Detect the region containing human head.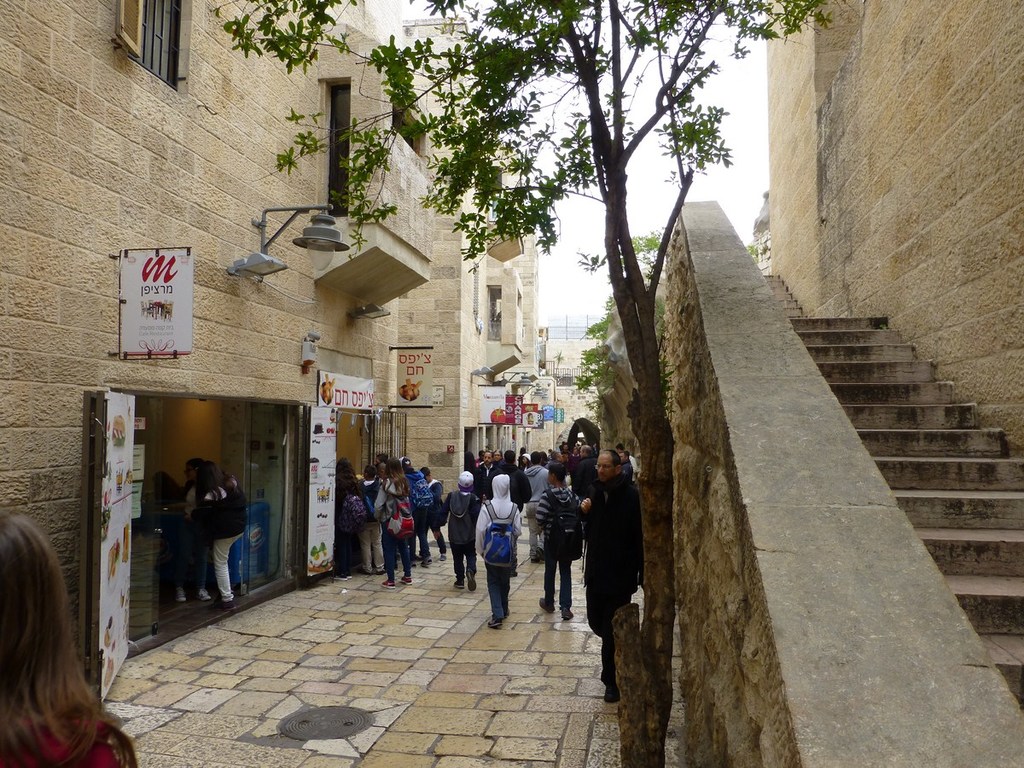
[x1=0, y1=507, x2=72, y2=689].
